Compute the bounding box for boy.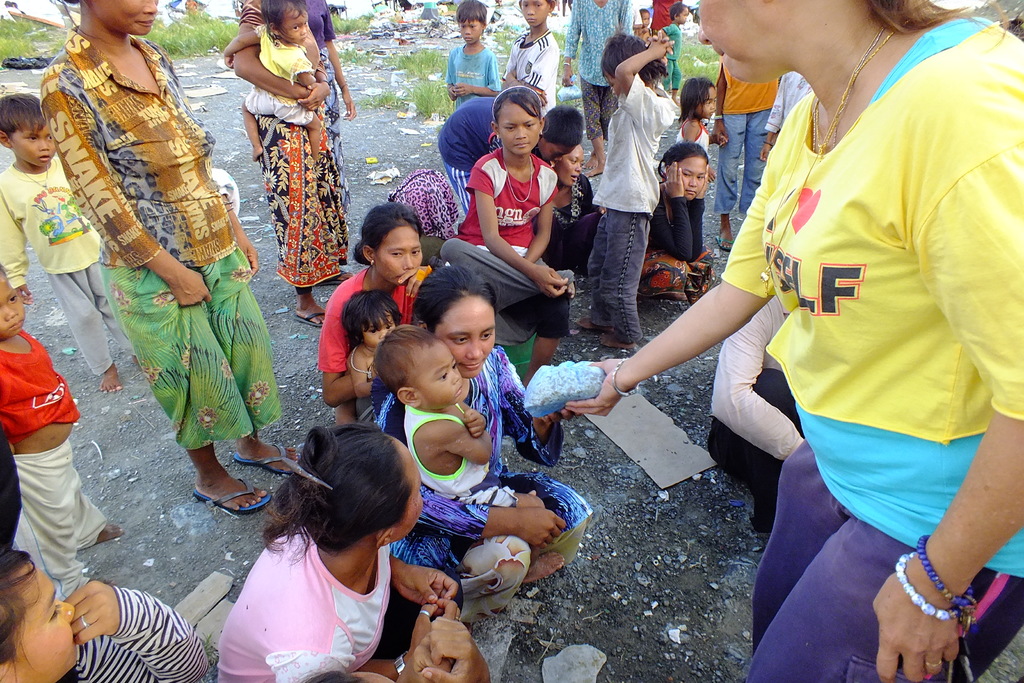
<box>499,0,570,123</box>.
